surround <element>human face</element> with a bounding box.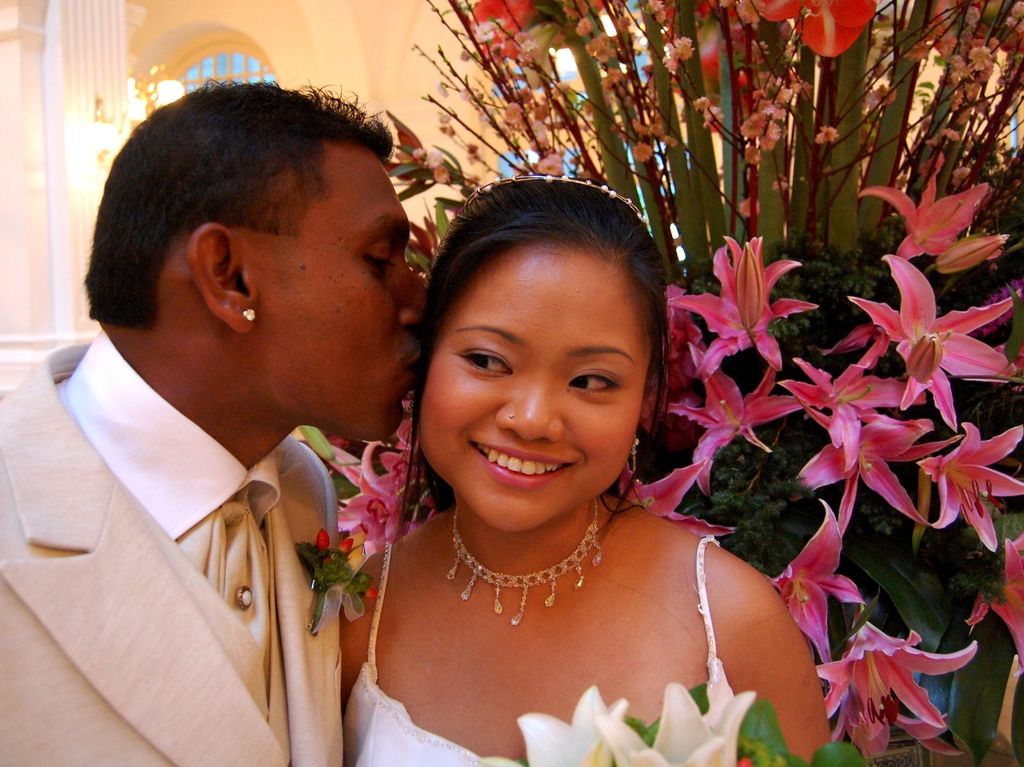
BBox(261, 151, 427, 440).
